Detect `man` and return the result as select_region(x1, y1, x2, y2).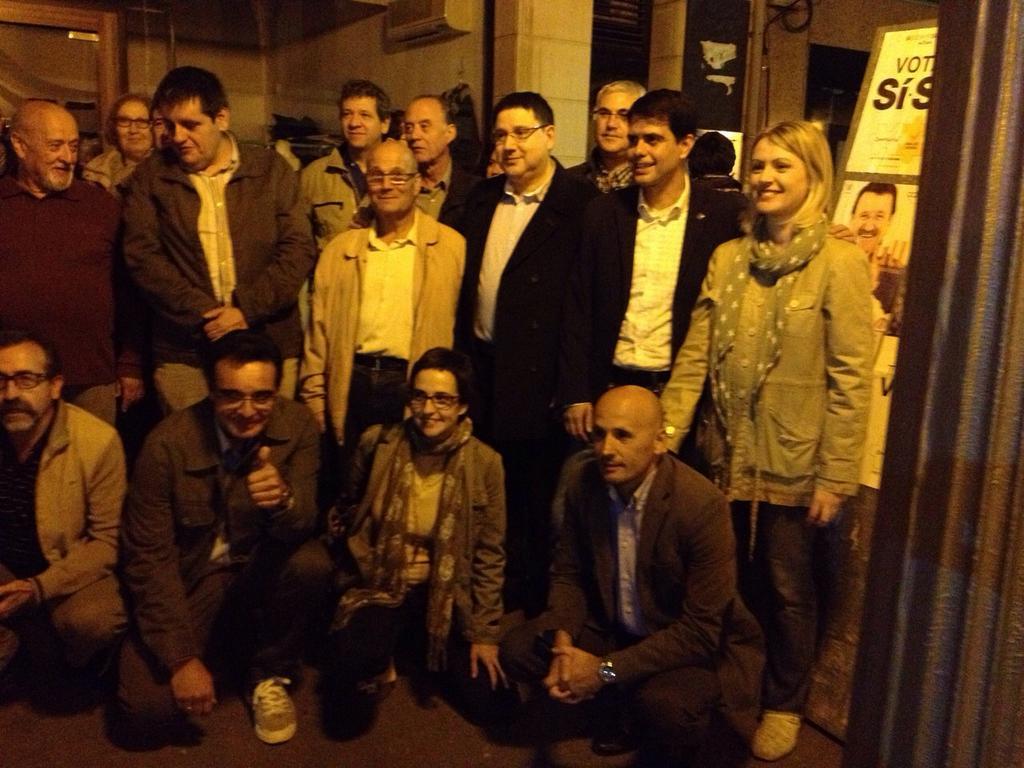
select_region(567, 79, 652, 198).
